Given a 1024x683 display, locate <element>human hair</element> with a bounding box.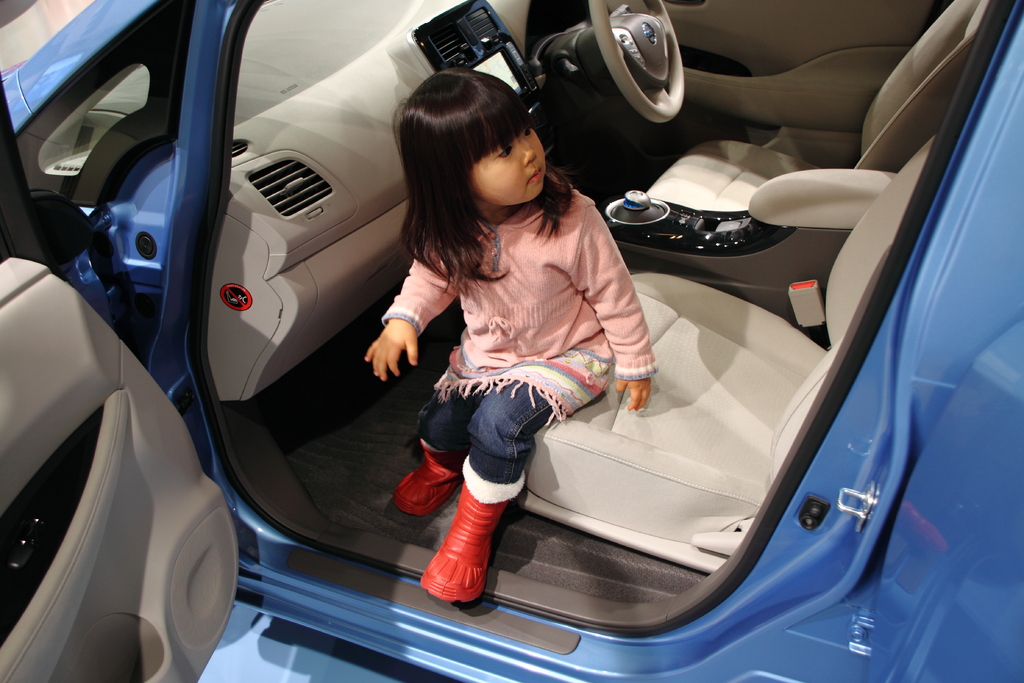
Located: 387 71 561 247.
